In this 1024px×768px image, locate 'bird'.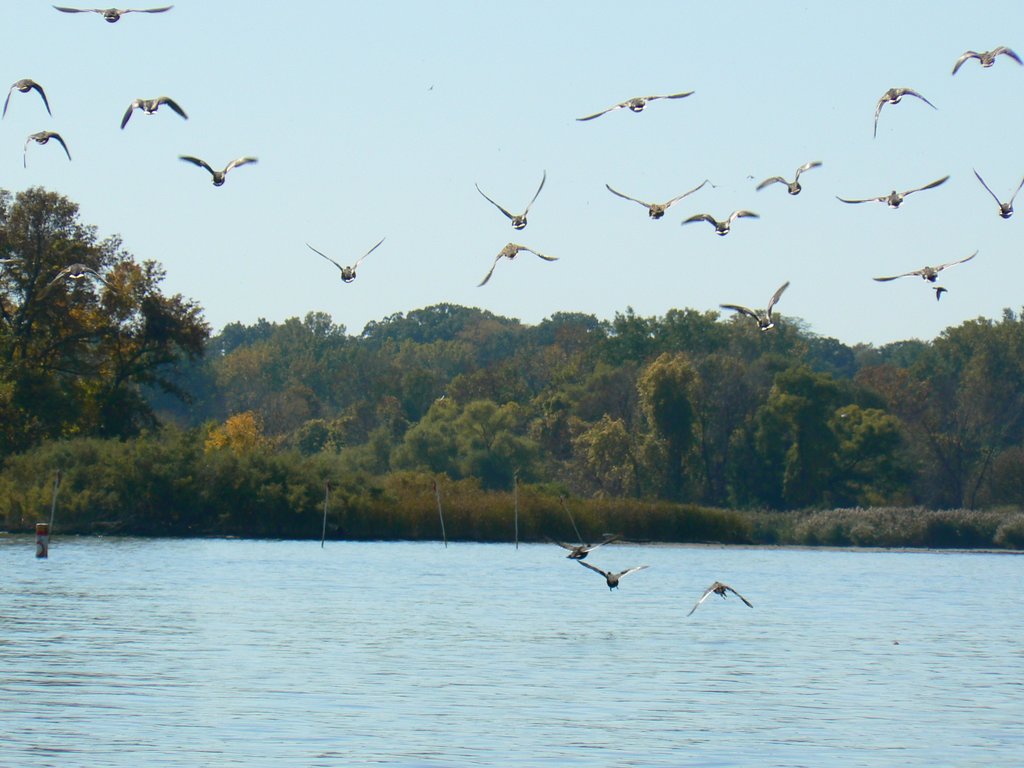
Bounding box: Rect(602, 183, 710, 218).
